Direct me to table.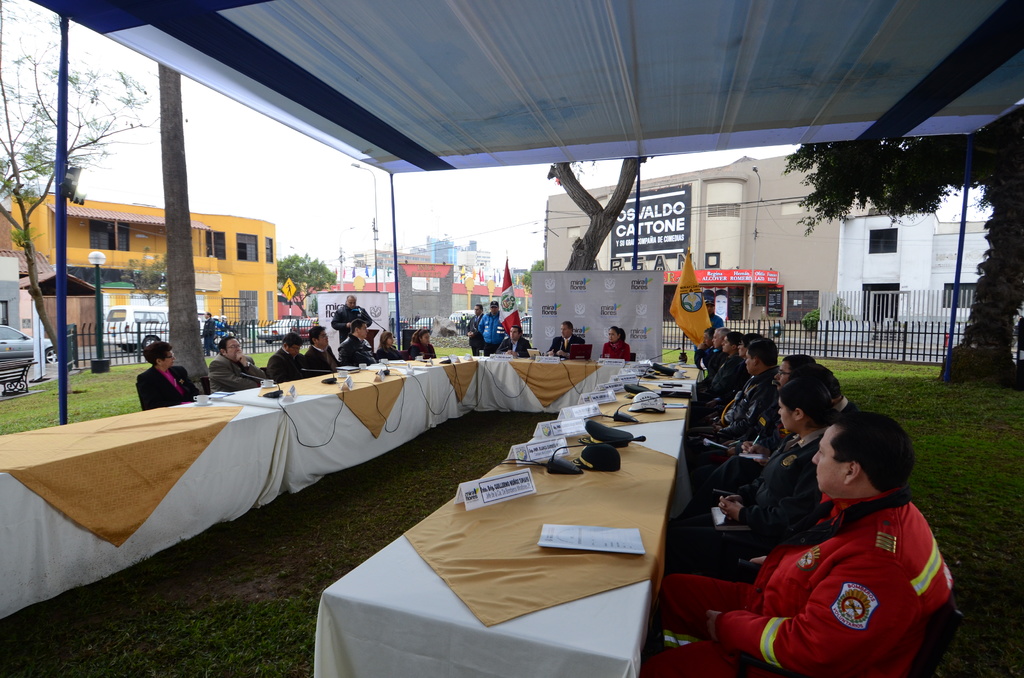
Direction: (x1=0, y1=396, x2=287, y2=624).
